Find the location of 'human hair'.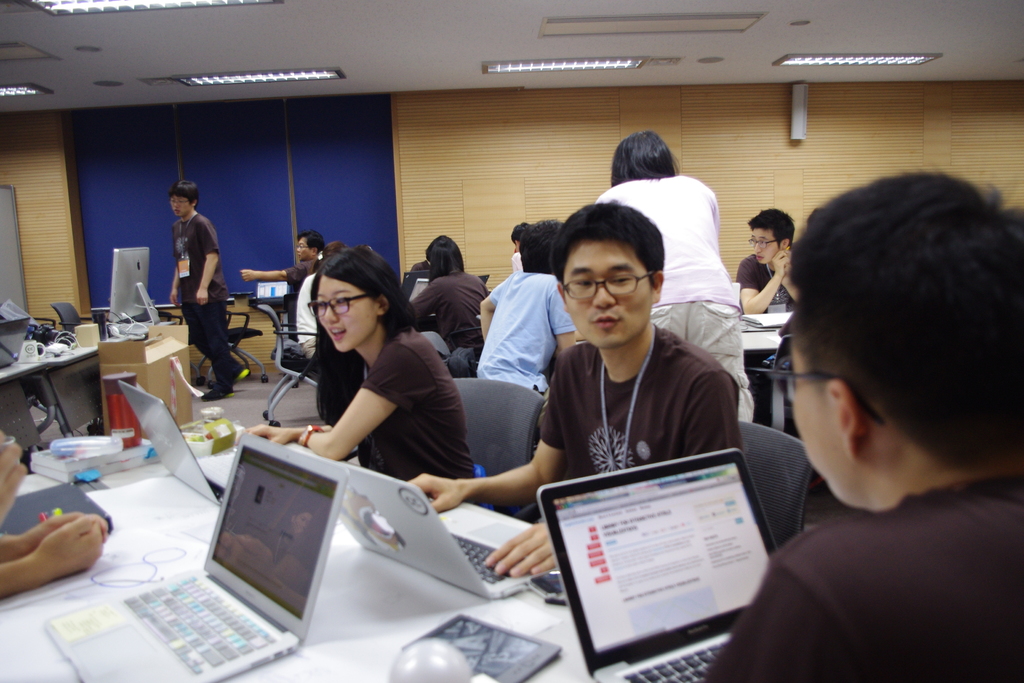
Location: rect(611, 129, 682, 187).
